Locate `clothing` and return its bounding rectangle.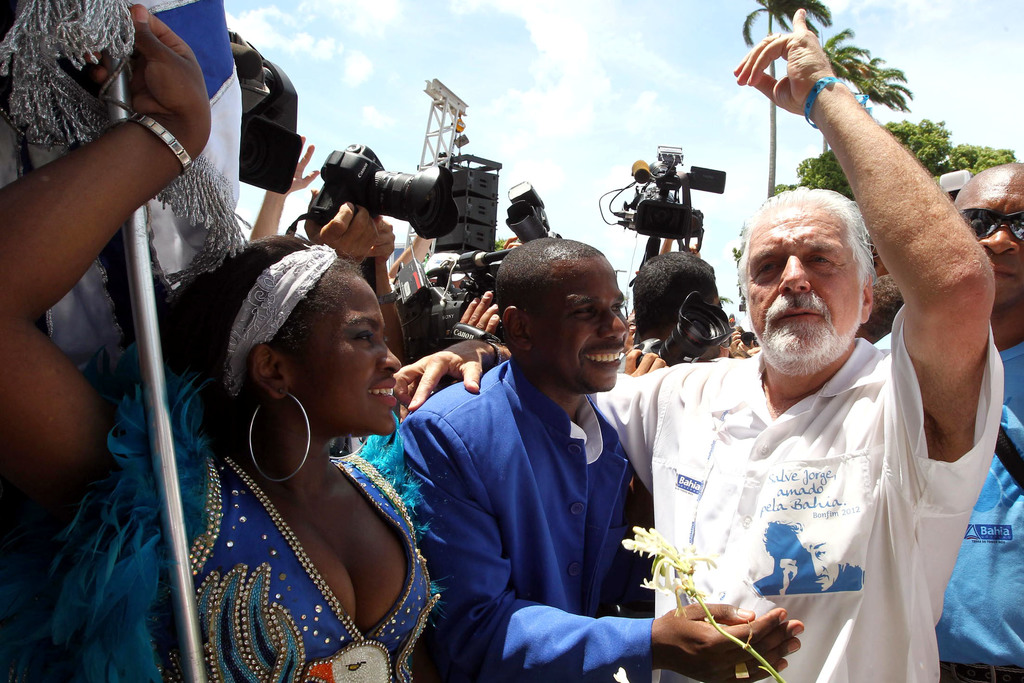
bbox(936, 343, 1023, 682).
